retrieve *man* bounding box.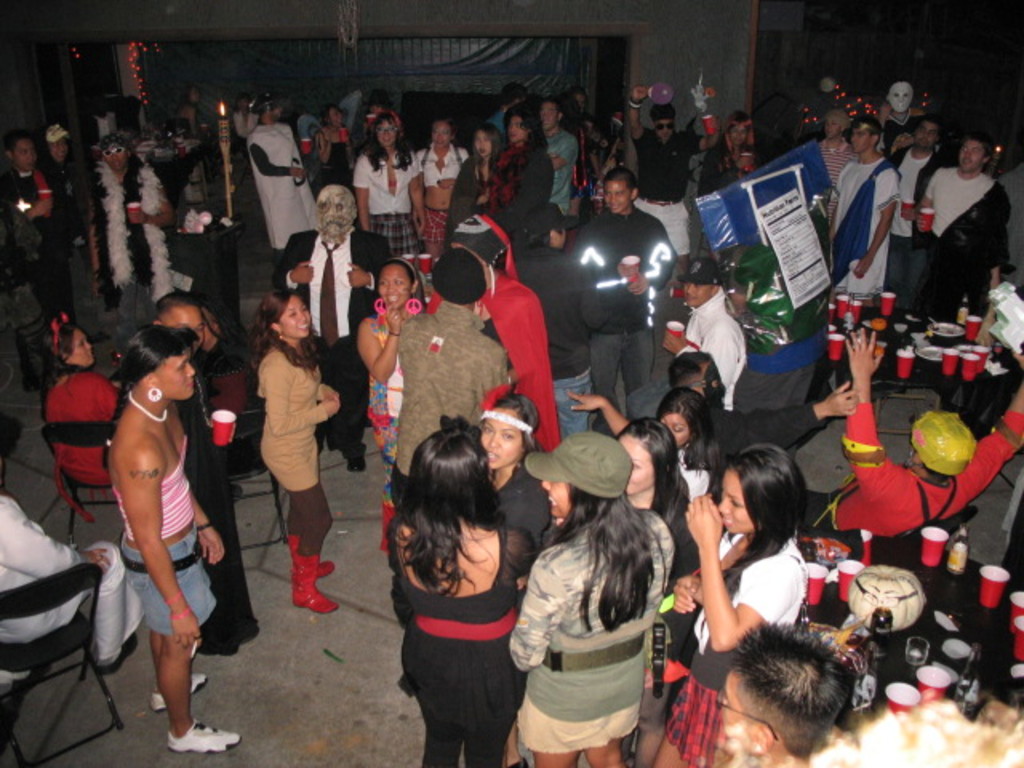
Bounding box: BBox(667, 352, 859, 462).
